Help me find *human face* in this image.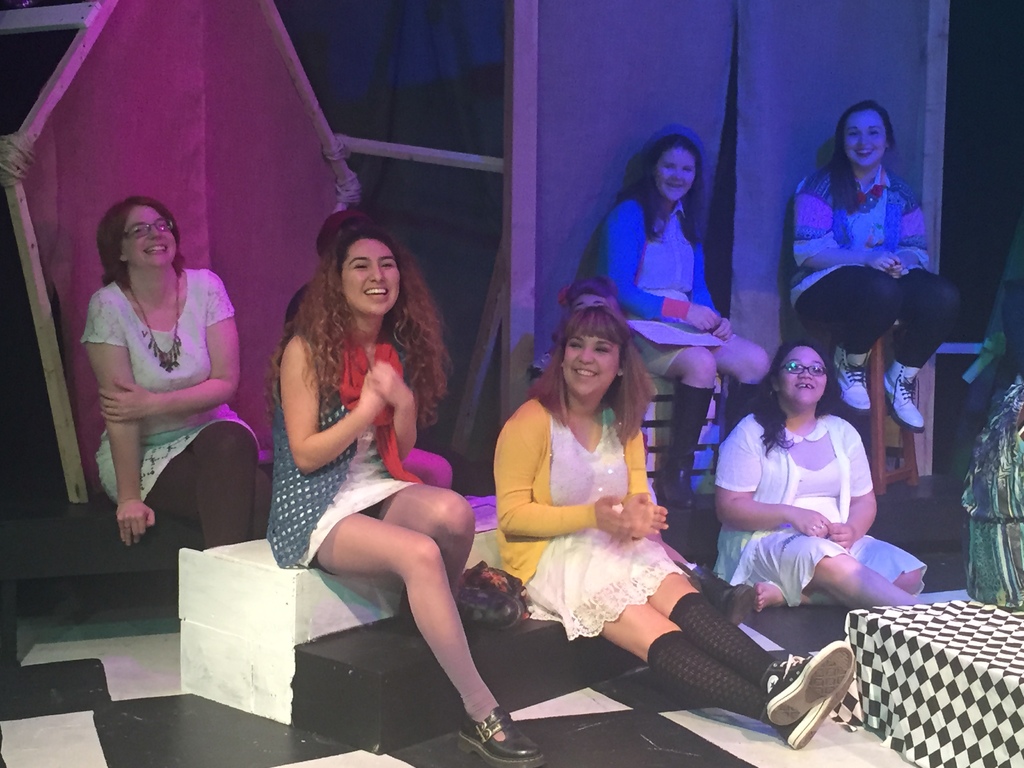
Found it: <box>123,206,171,264</box>.
